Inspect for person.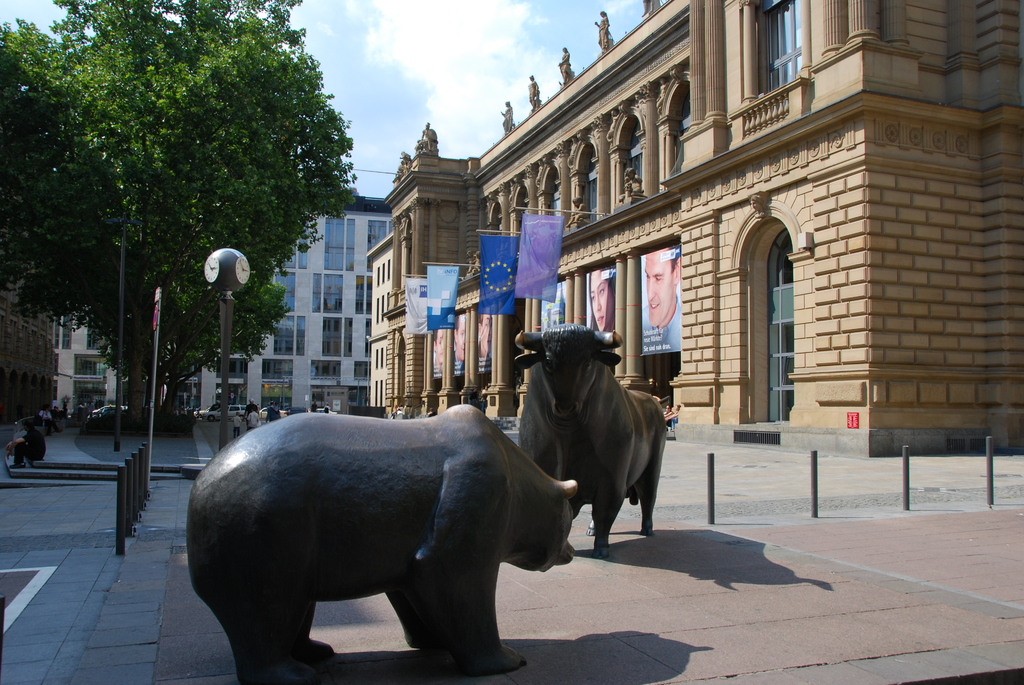
Inspection: detection(451, 310, 468, 365).
